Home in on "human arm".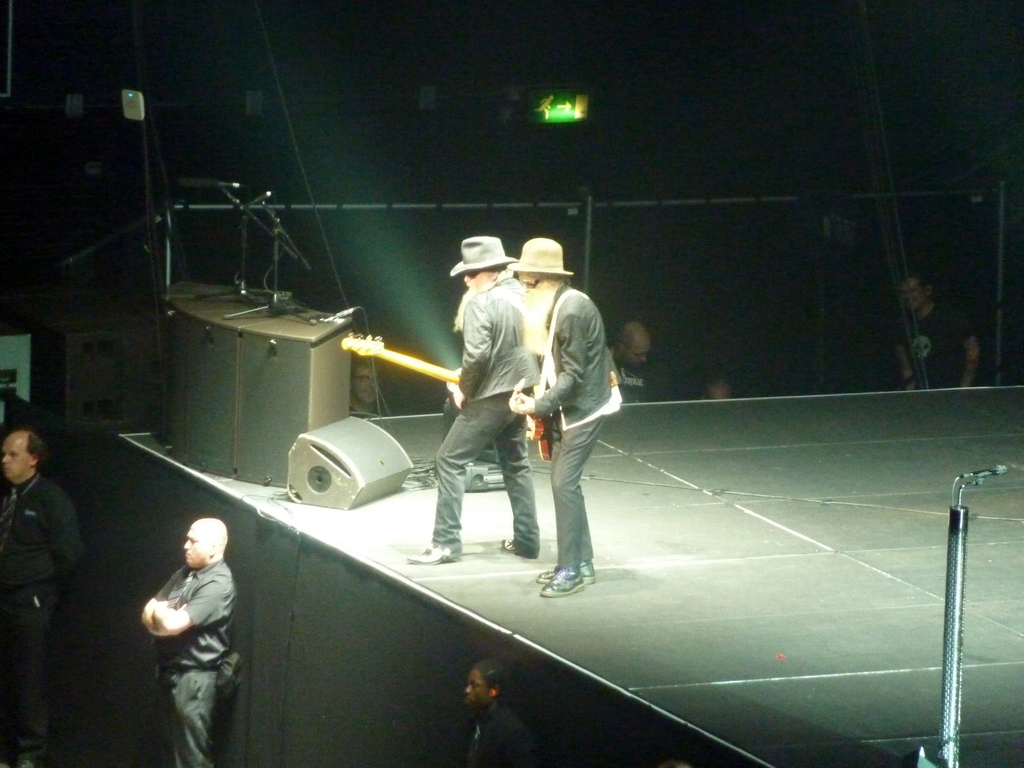
Homed in at pyautogui.locateOnScreen(509, 291, 591, 421).
